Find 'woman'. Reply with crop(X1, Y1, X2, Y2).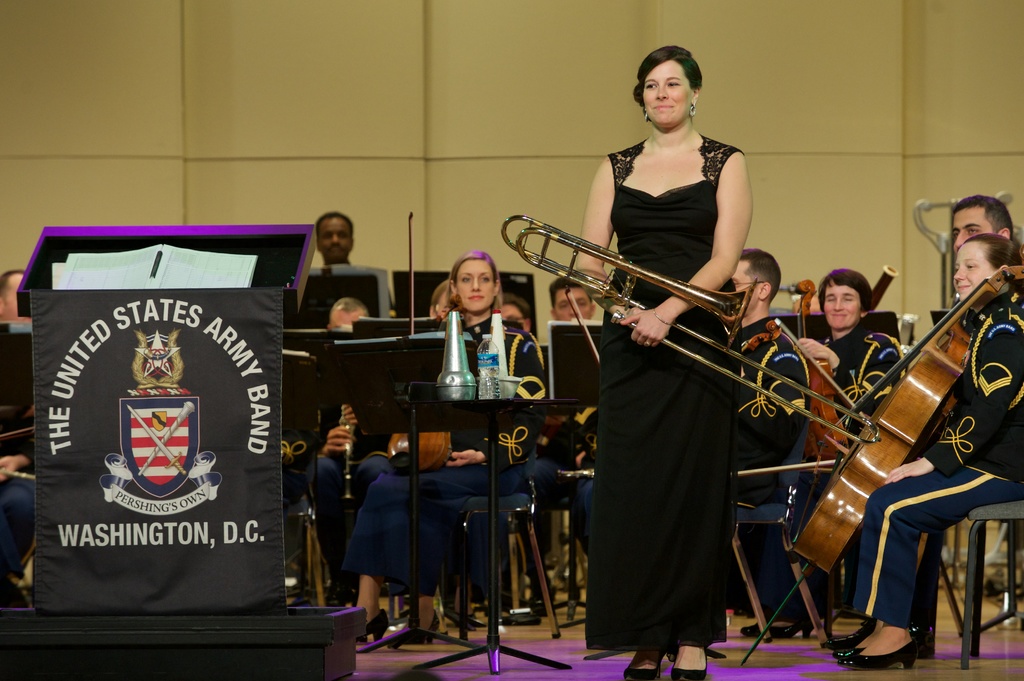
crop(553, 43, 799, 623).
